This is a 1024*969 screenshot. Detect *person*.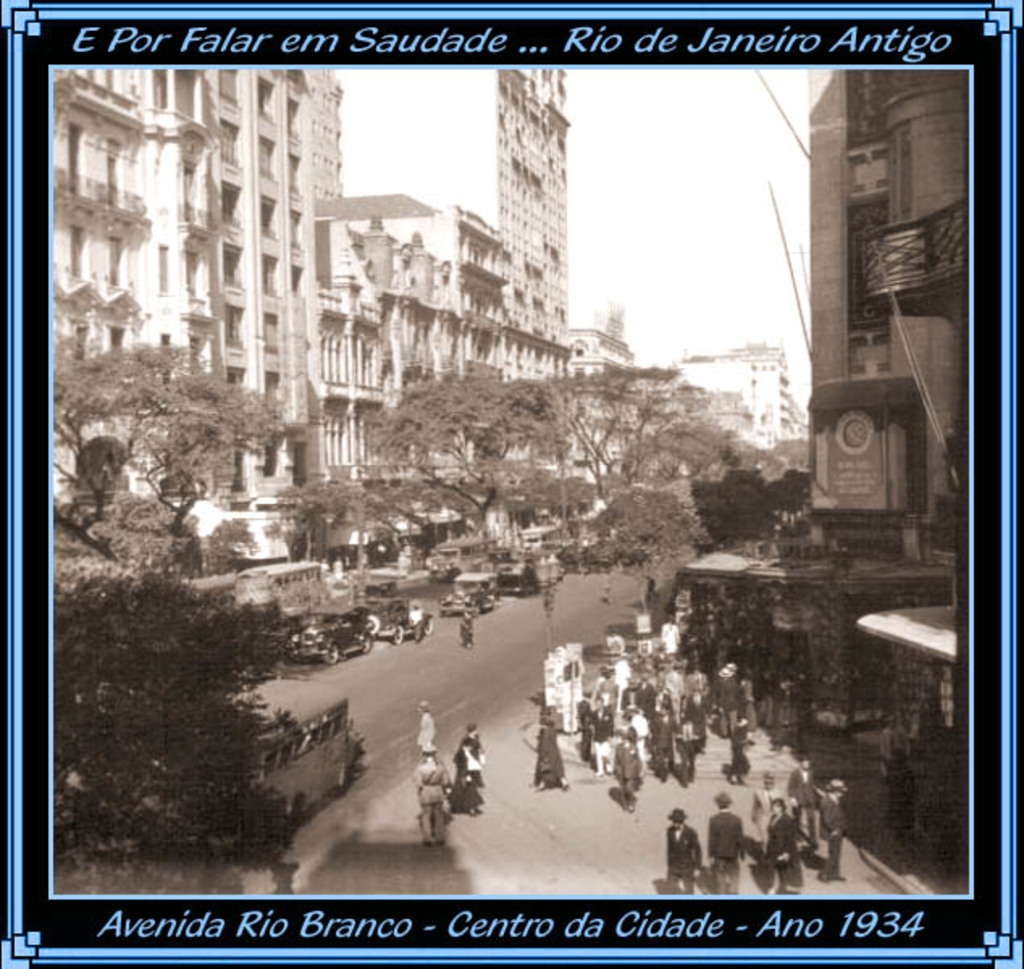
select_region(767, 799, 801, 896).
